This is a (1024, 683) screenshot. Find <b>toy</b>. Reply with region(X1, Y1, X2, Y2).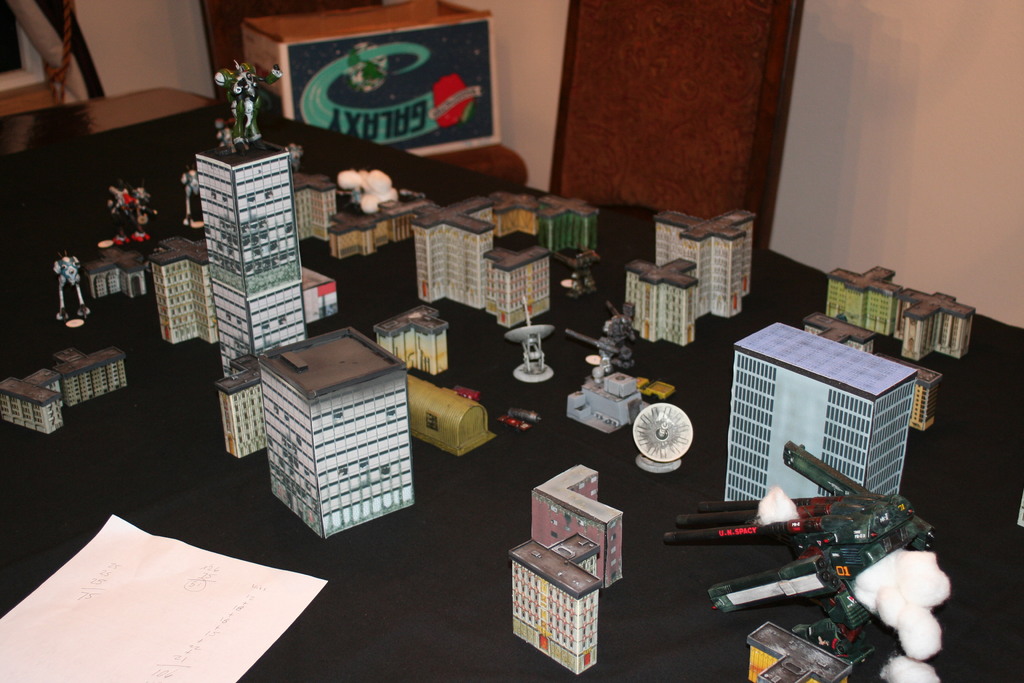
region(319, 177, 433, 261).
